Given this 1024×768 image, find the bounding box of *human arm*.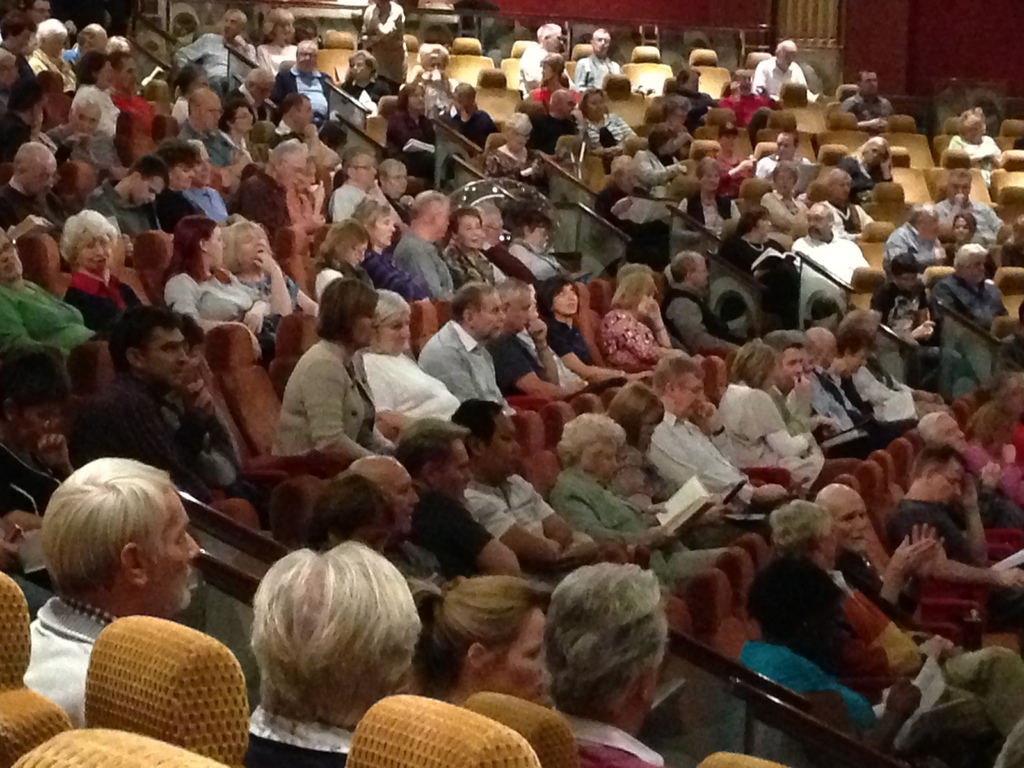
[475, 481, 563, 575].
